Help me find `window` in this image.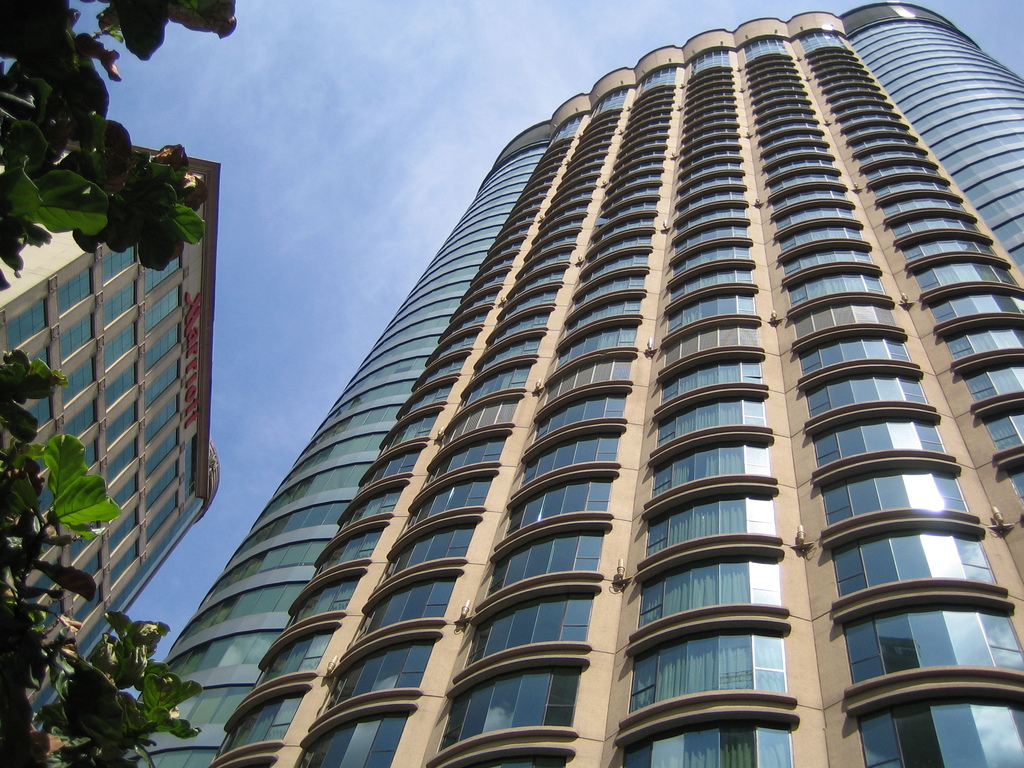
Found it: locate(103, 236, 144, 287).
